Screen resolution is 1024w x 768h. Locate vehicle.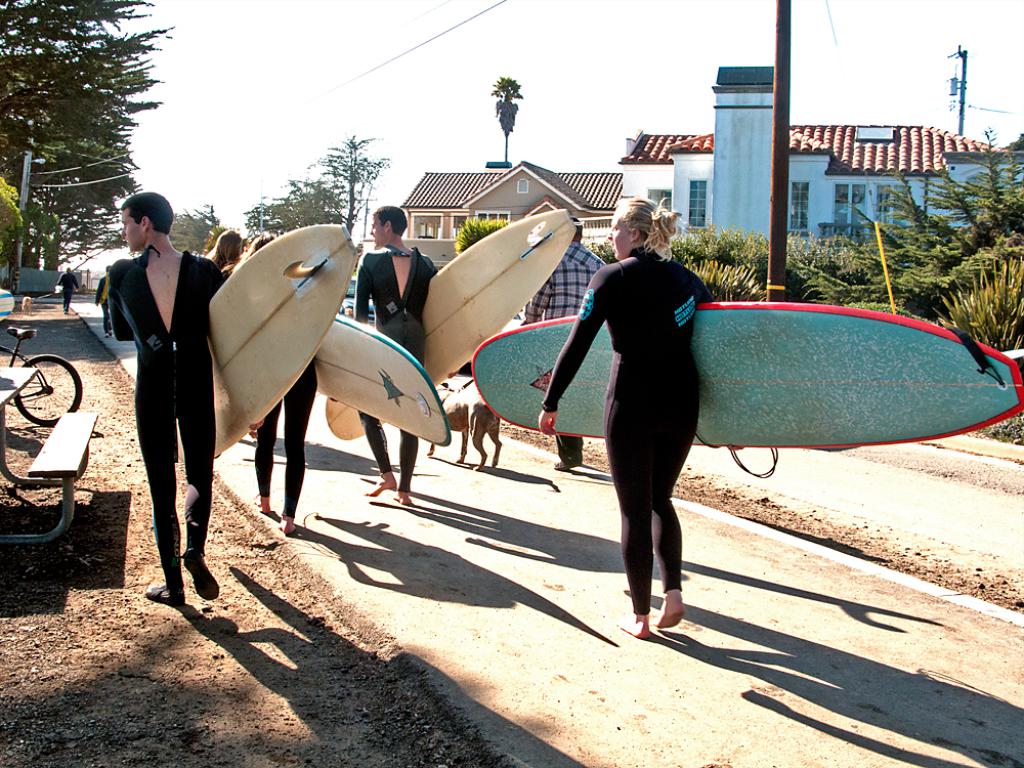
(0,321,86,430).
